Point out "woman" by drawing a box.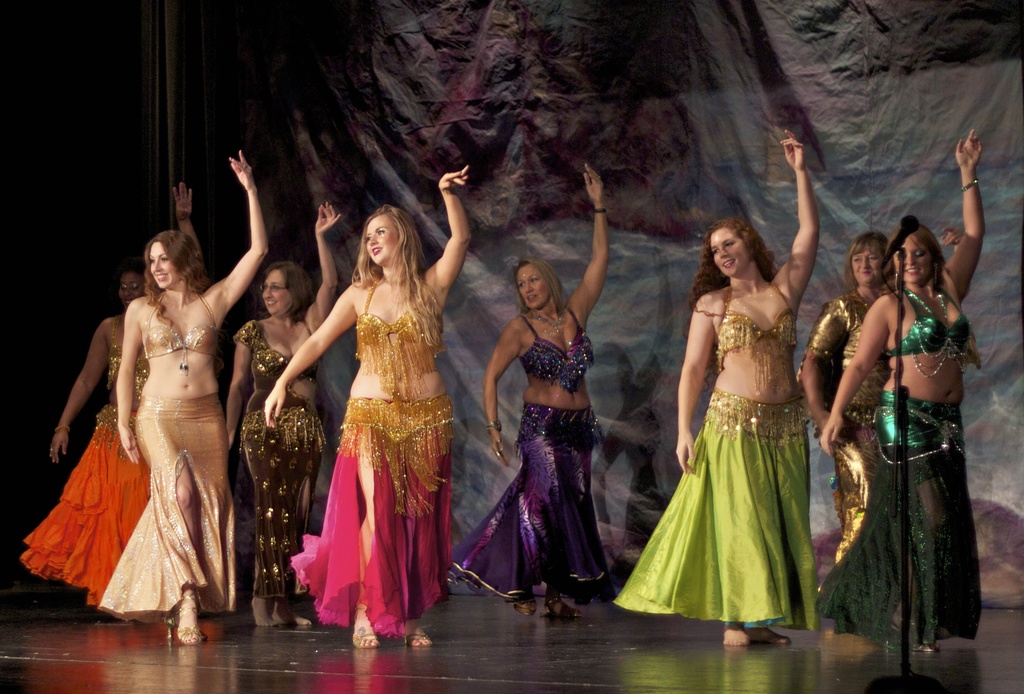
box=[226, 202, 341, 629].
